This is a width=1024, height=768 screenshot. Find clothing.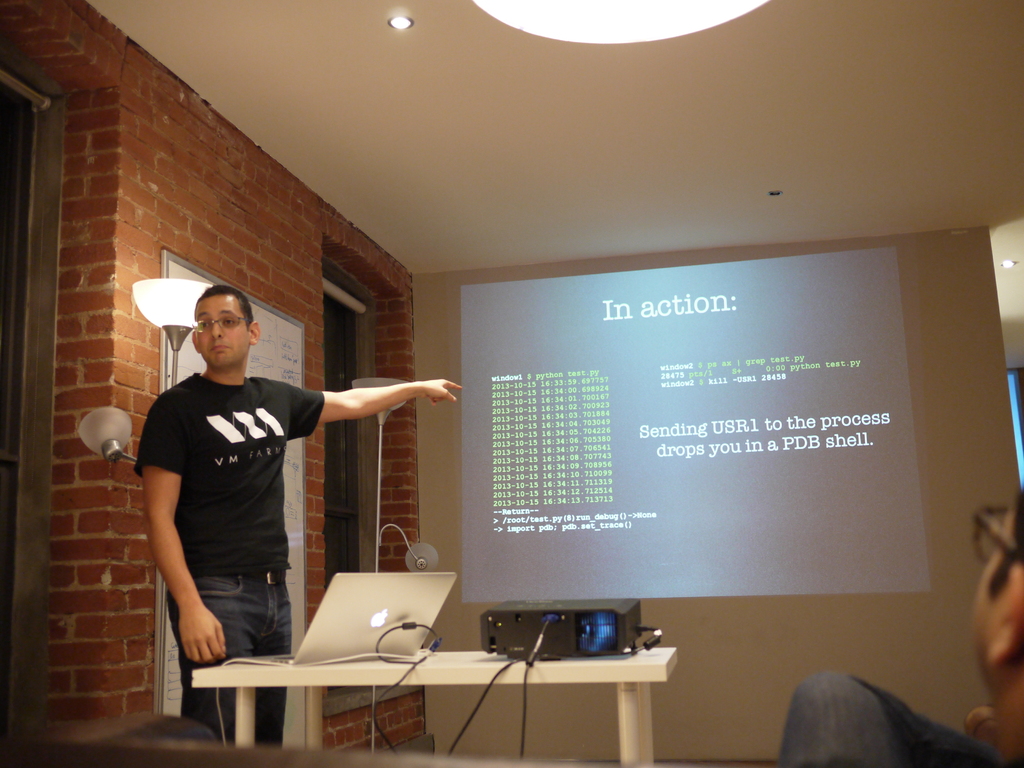
Bounding box: <box>776,667,996,767</box>.
